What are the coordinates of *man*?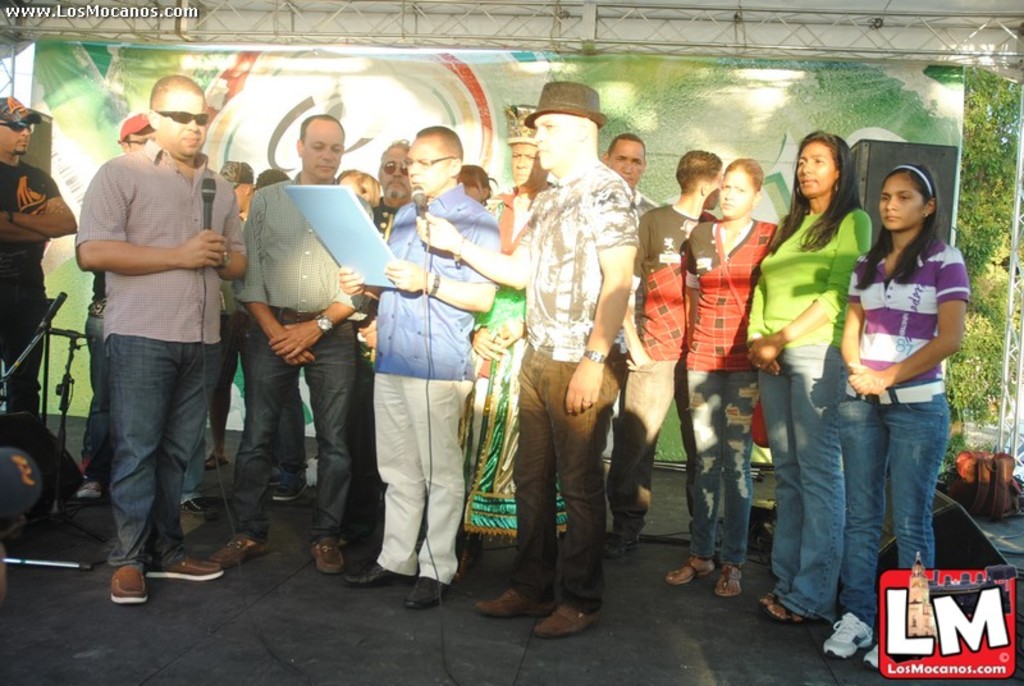
0,99,74,429.
